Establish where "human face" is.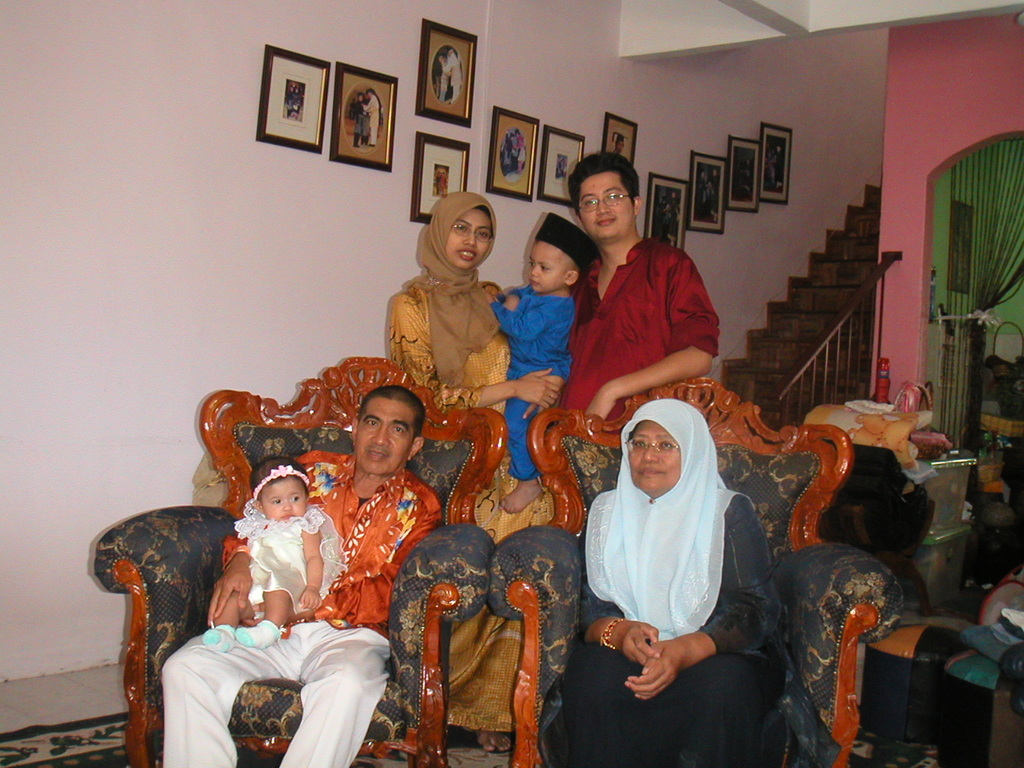
Established at [447, 213, 488, 266].
